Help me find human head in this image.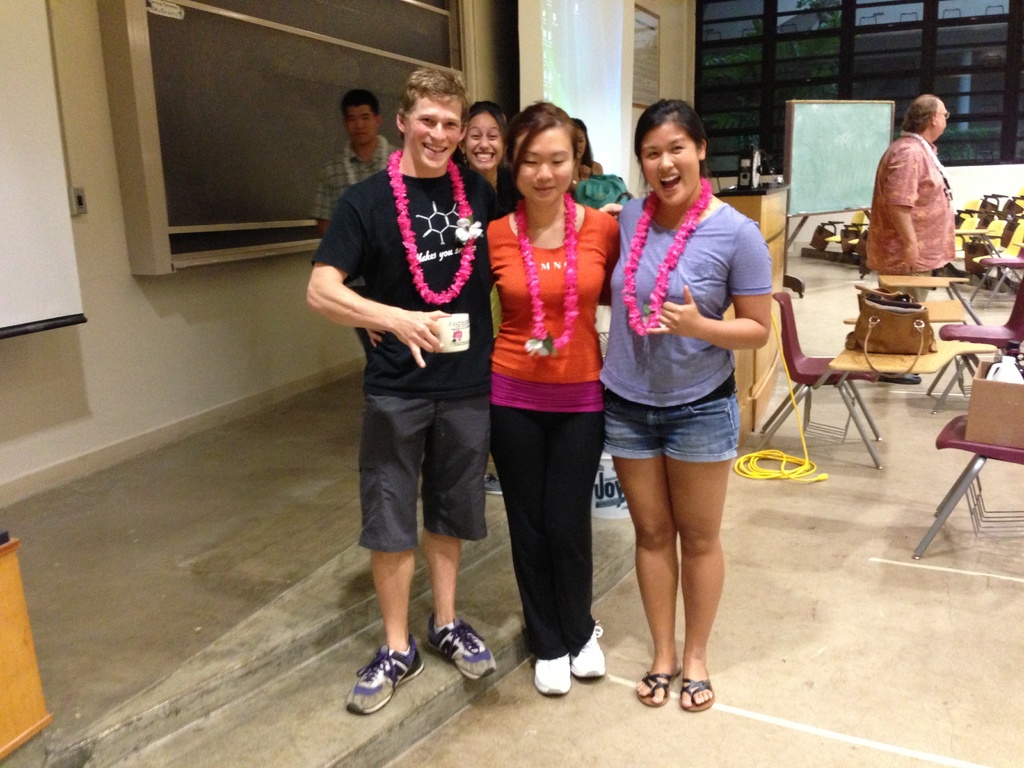
Found it: [573,113,589,162].
